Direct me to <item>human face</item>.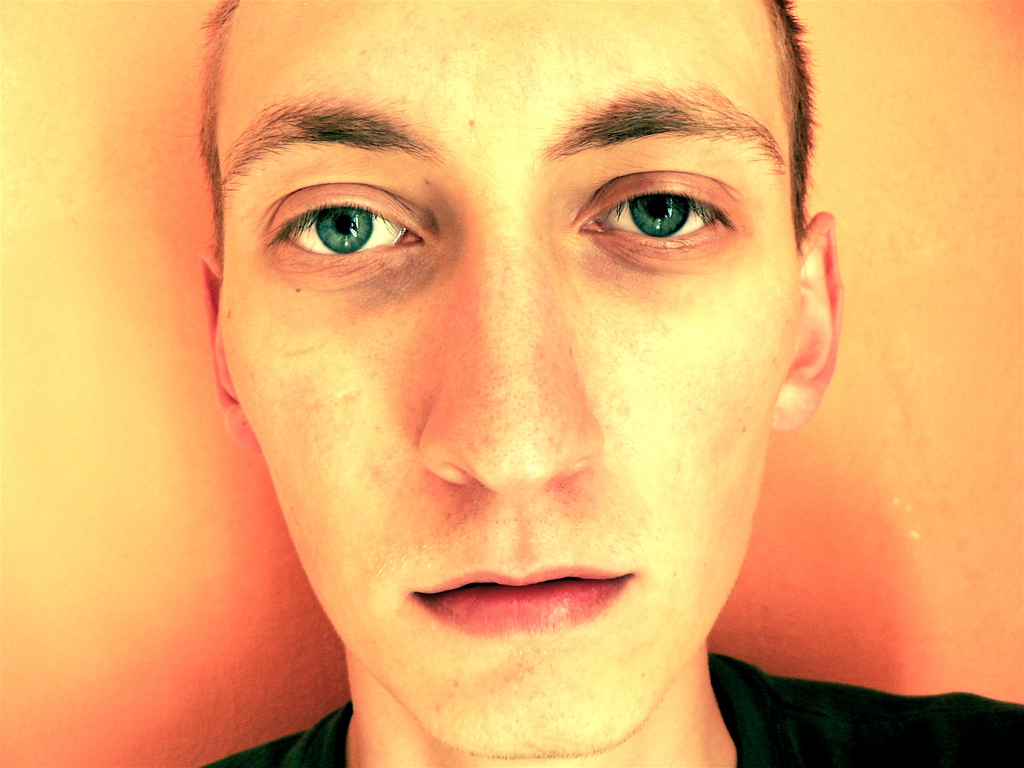
Direction: box=[218, 0, 803, 754].
